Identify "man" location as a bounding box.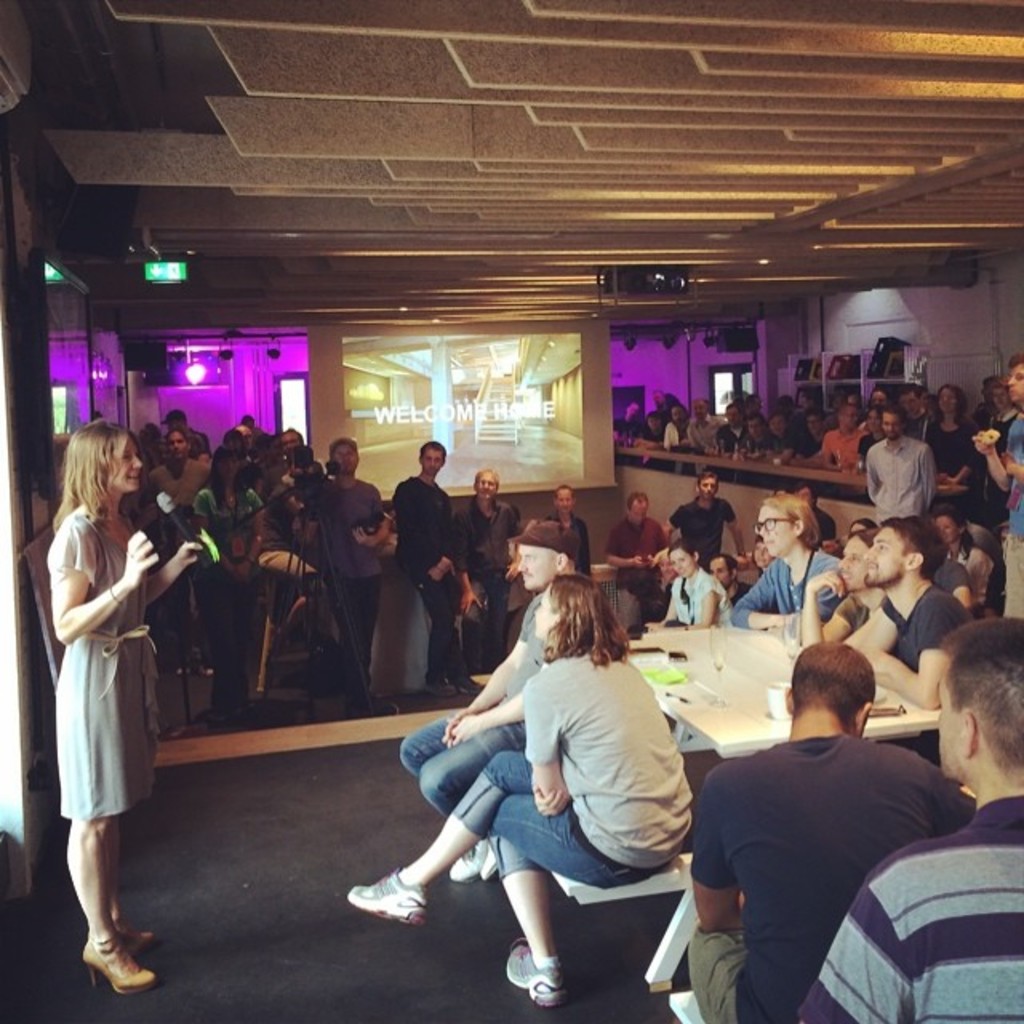
detection(666, 474, 749, 557).
